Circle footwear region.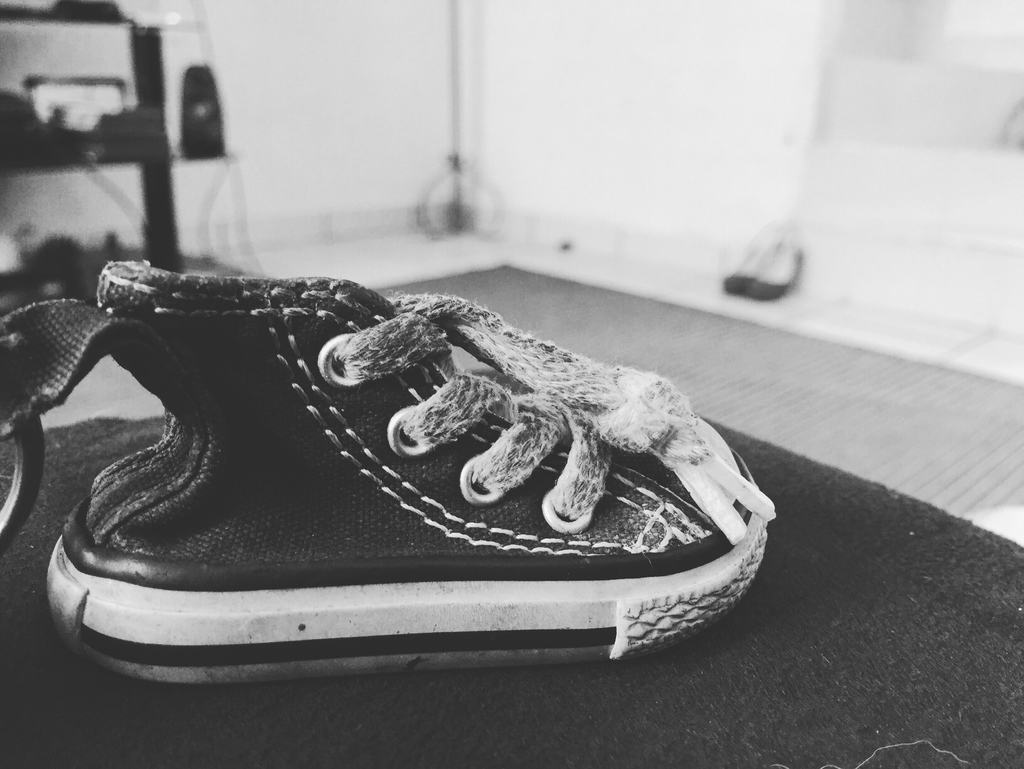
Region: bbox=(722, 225, 781, 297).
